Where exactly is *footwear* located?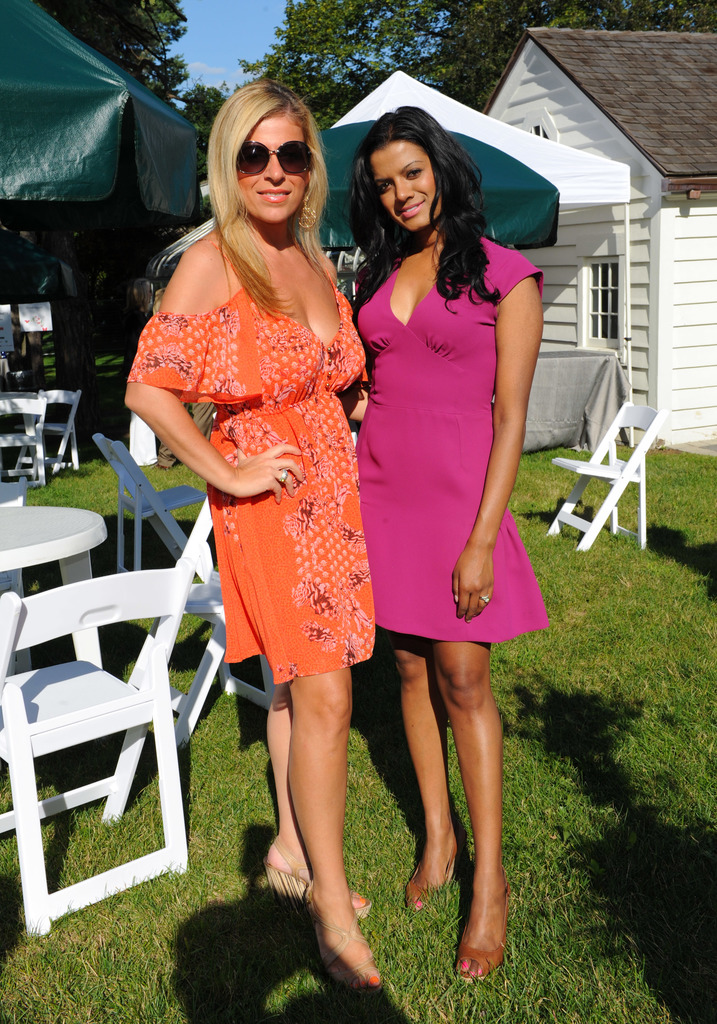
Its bounding box is 456/879/513/986.
